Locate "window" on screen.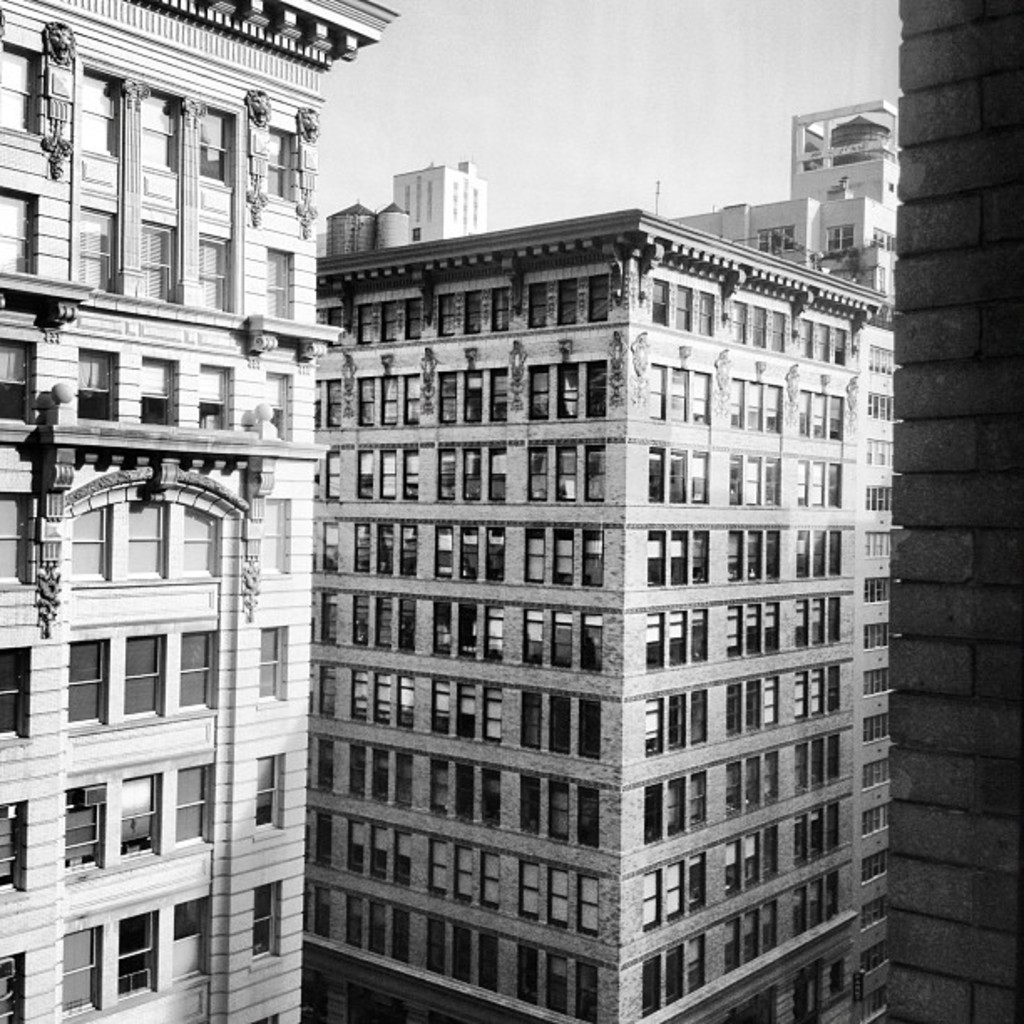
On screen at 763 674 780 724.
